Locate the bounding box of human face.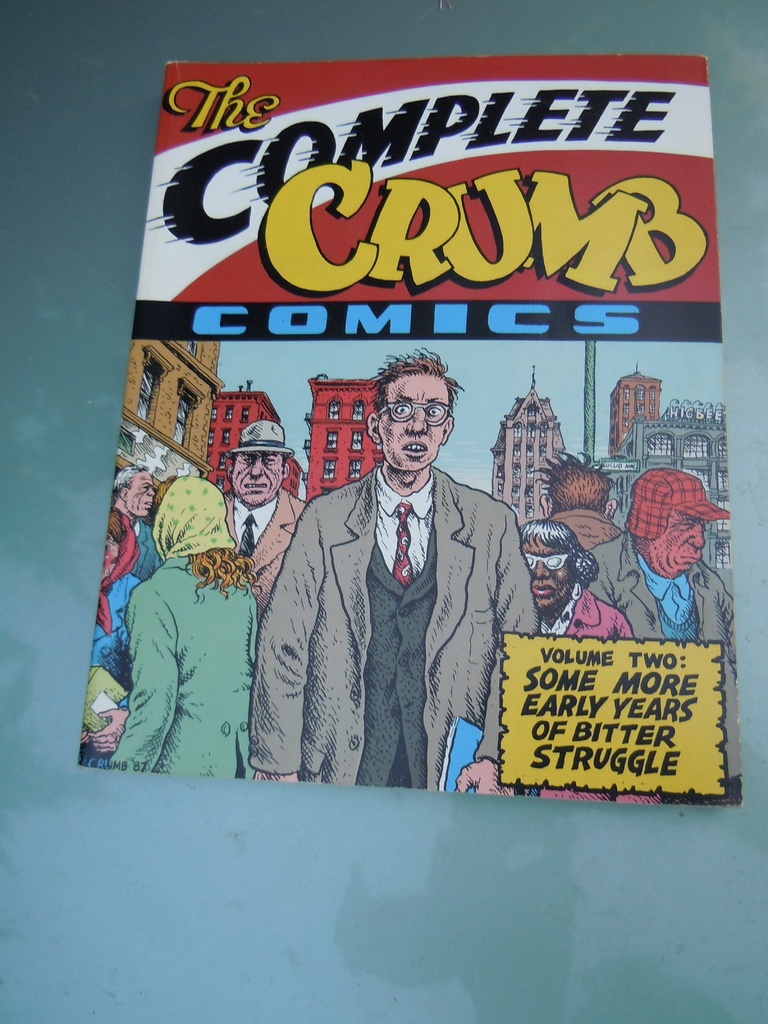
Bounding box: bbox=[380, 370, 448, 470].
